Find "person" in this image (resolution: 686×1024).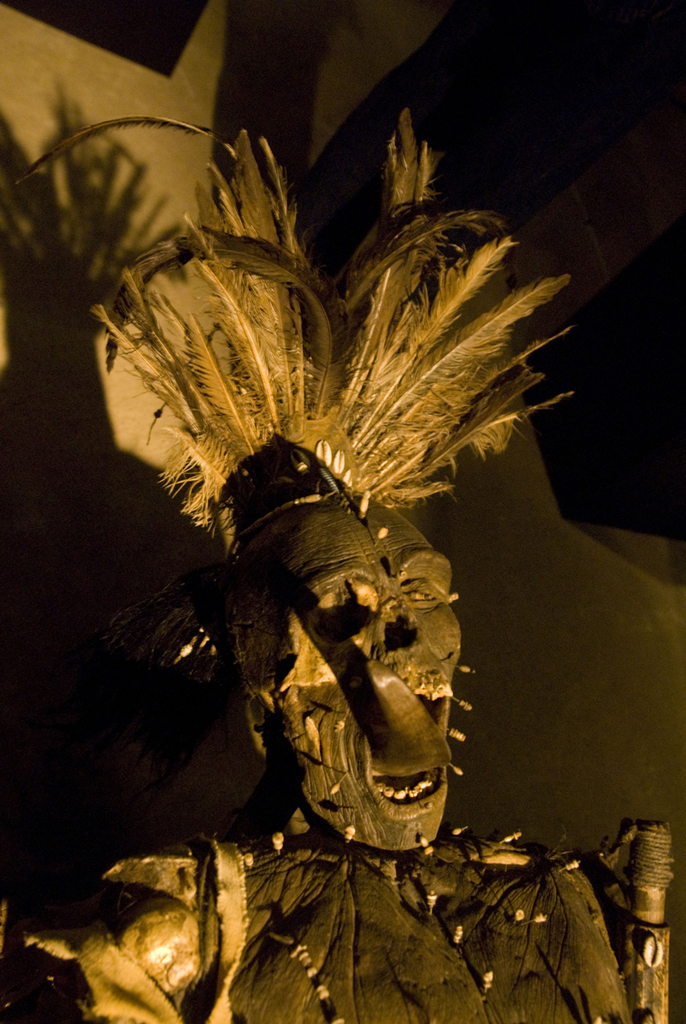
[x1=0, y1=104, x2=685, y2=1023].
